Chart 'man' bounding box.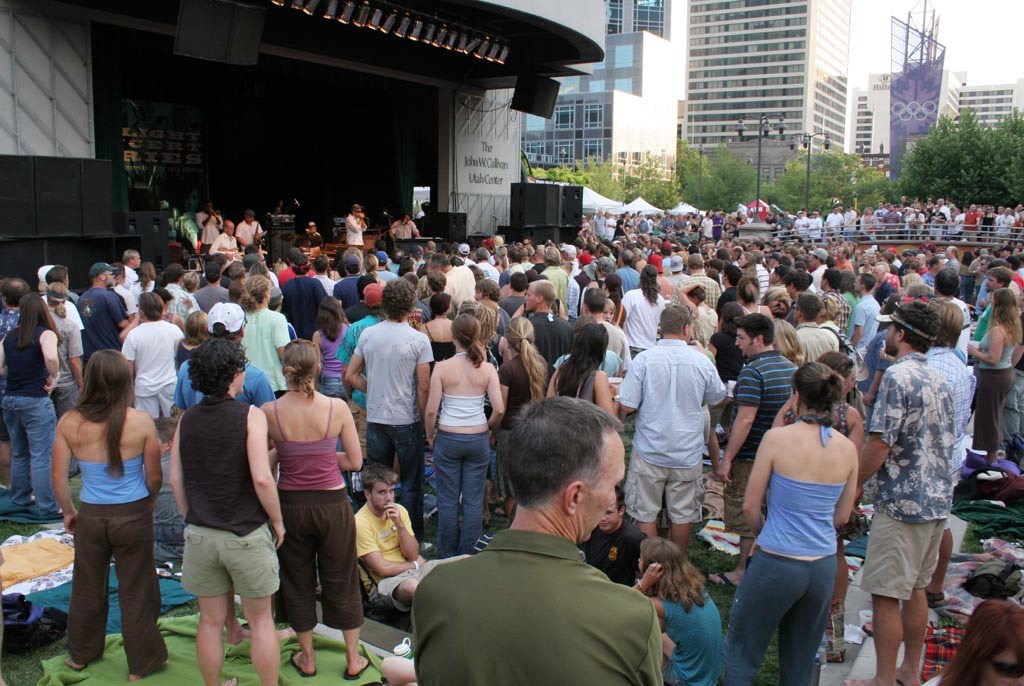
Charted: <region>808, 250, 828, 292</region>.
